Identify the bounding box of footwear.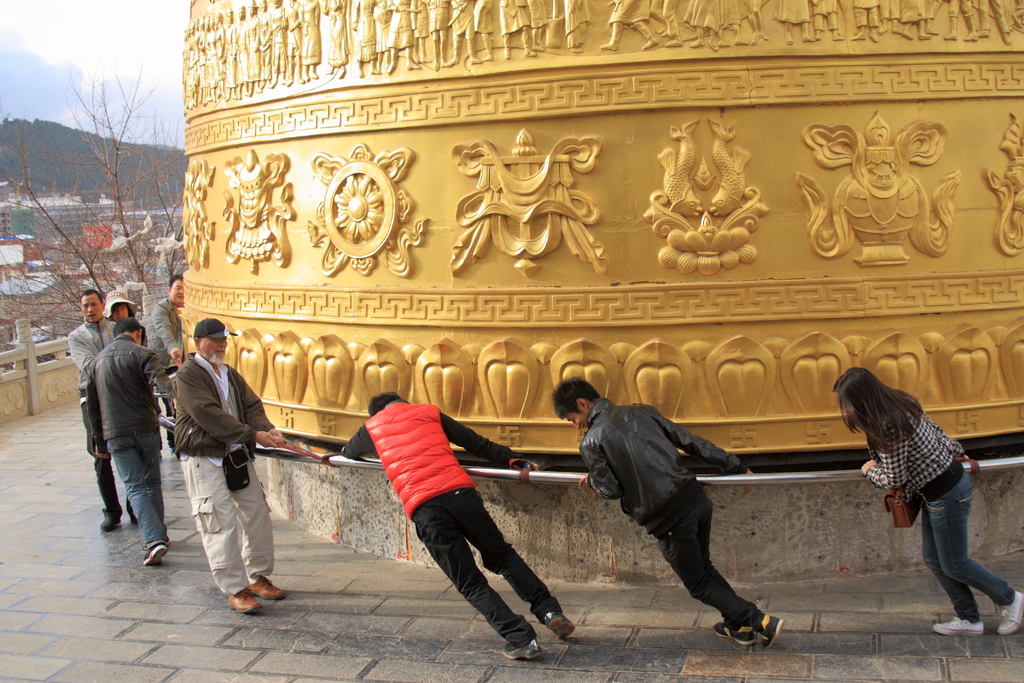
box(141, 541, 168, 570).
